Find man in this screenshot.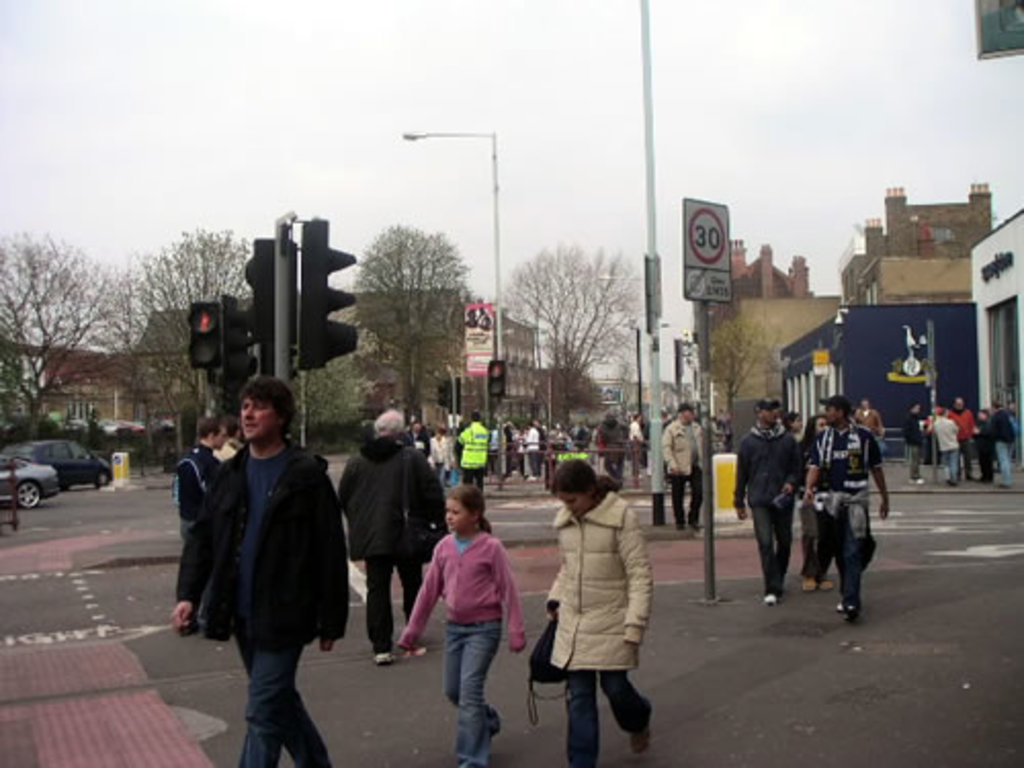
The bounding box for man is left=328, top=401, right=457, bottom=674.
